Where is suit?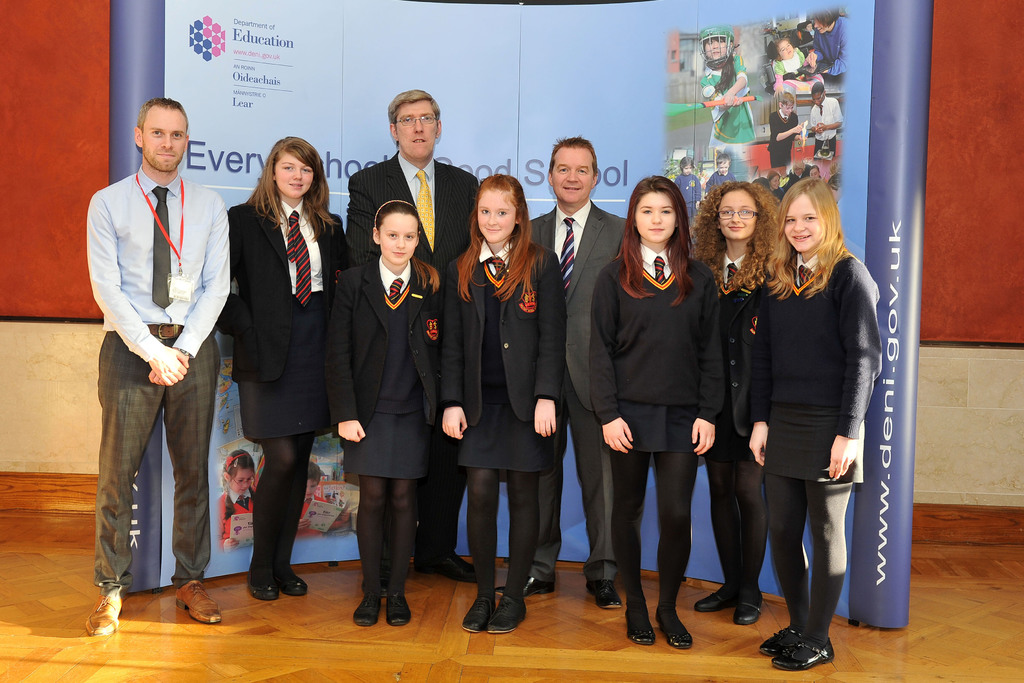
crop(573, 228, 726, 608).
